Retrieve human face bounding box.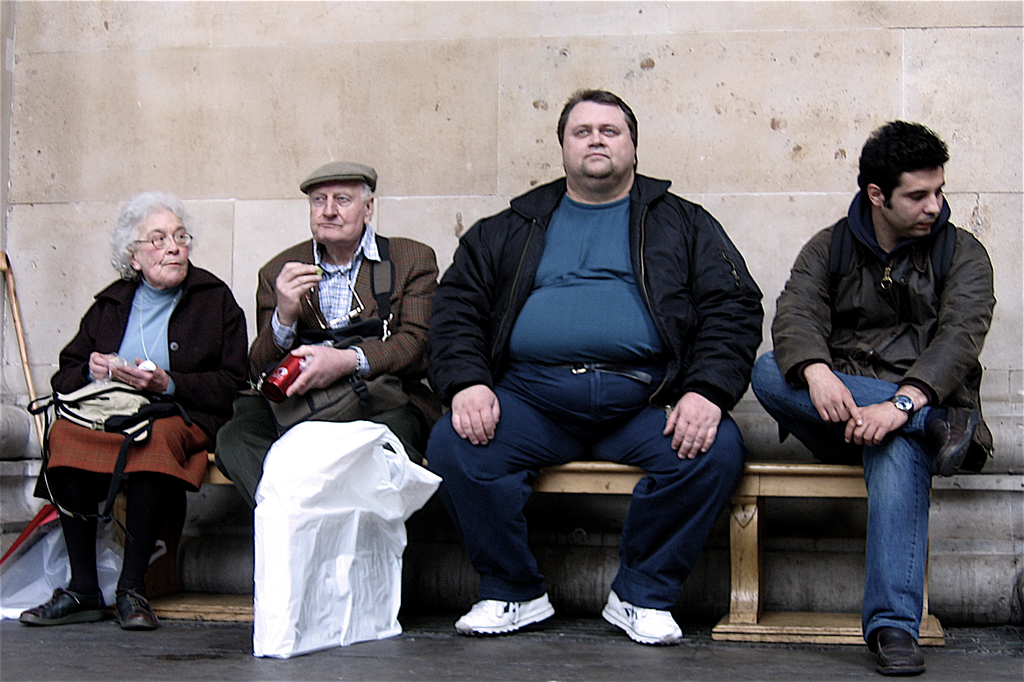
Bounding box: bbox=(555, 94, 643, 180).
